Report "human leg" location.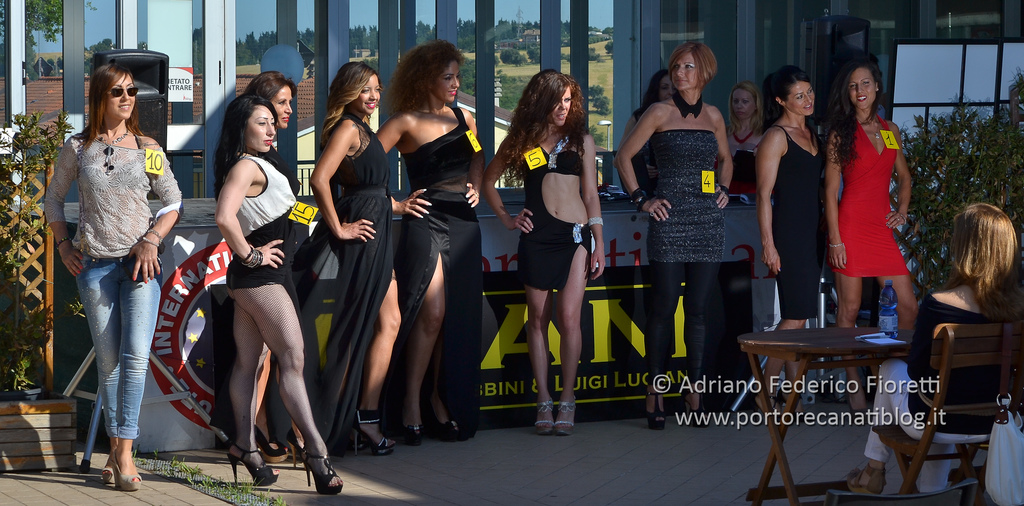
Report: bbox=[836, 270, 863, 337].
